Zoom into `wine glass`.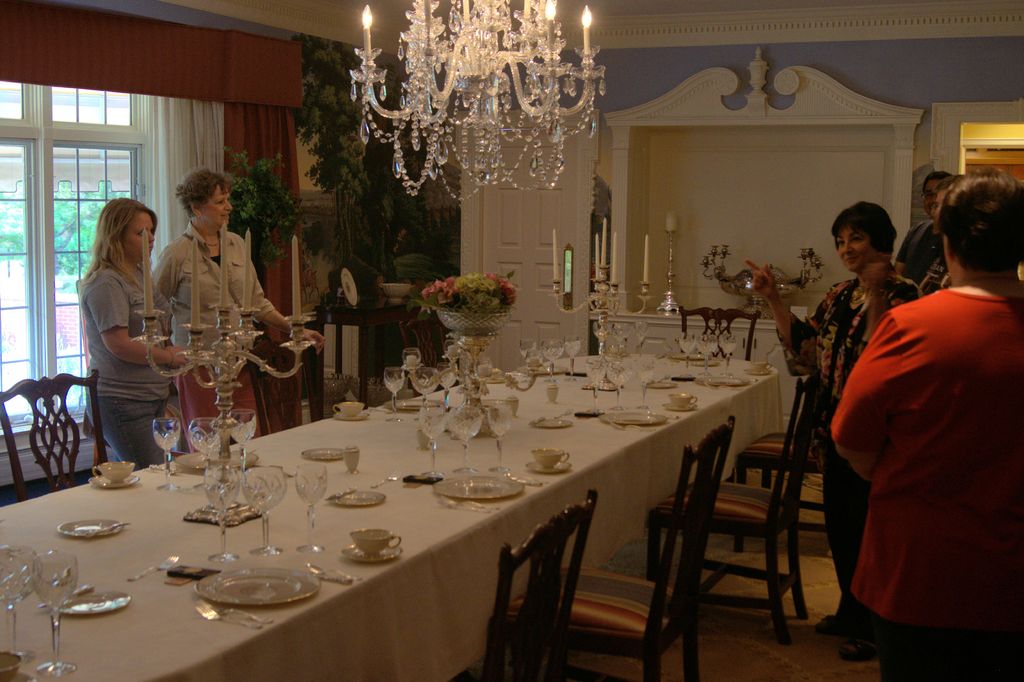
Zoom target: x1=721, y1=335, x2=736, y2=375.
